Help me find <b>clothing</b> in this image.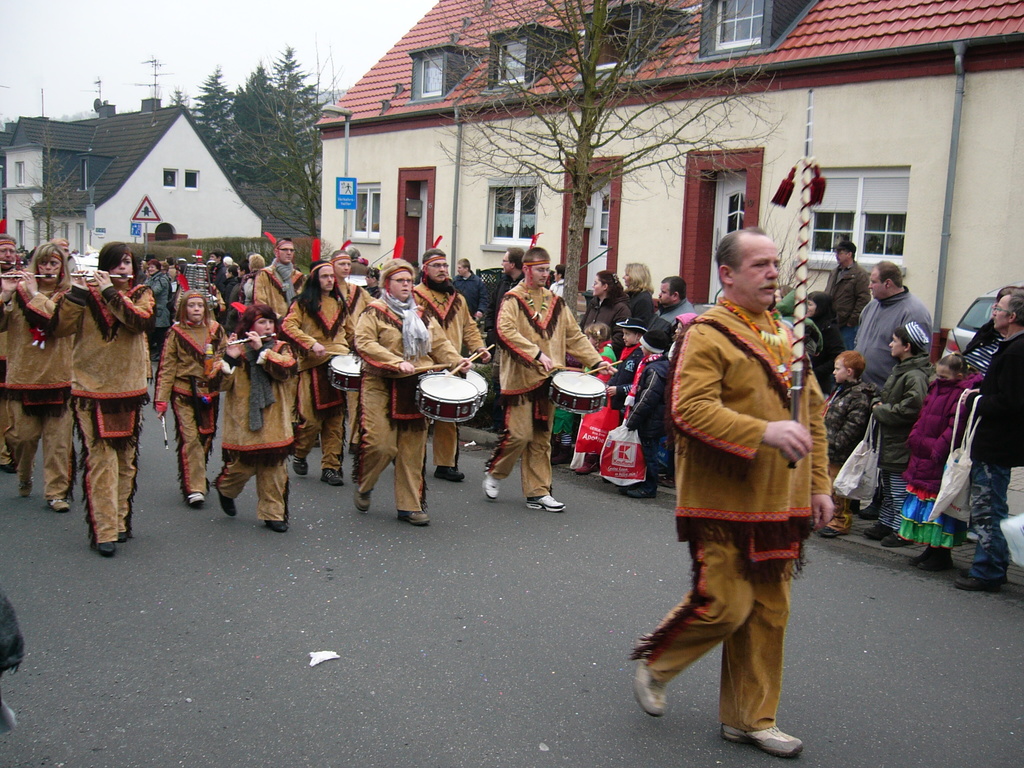
Found it: [x1=621, y1=354, x2=675, y2=487].
